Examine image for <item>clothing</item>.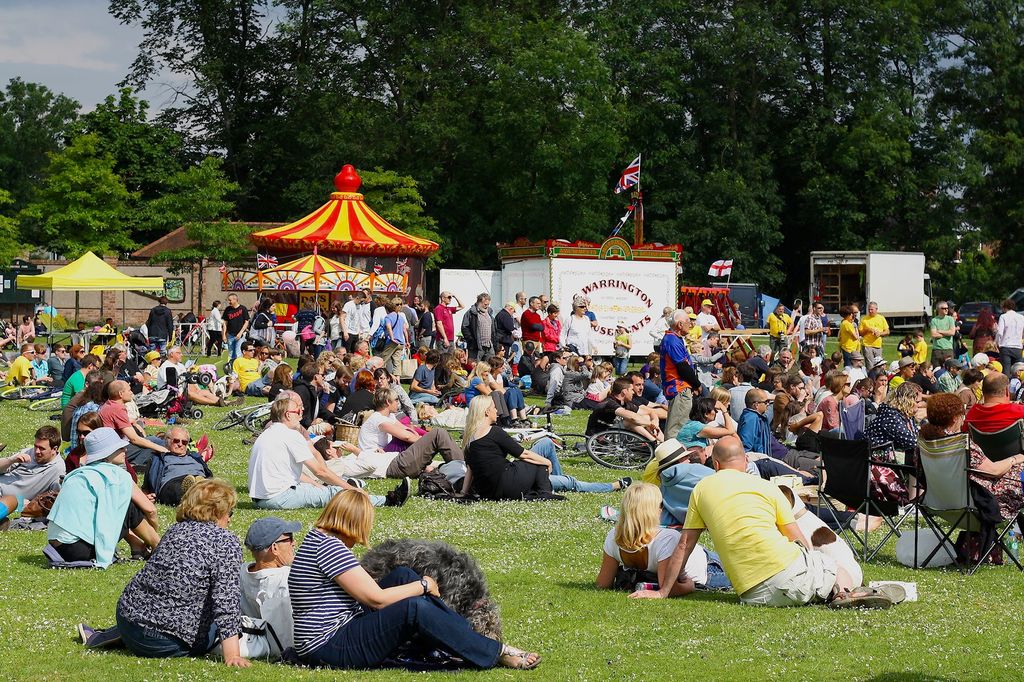
Examination result: box=[236, 358, 262, 401].
